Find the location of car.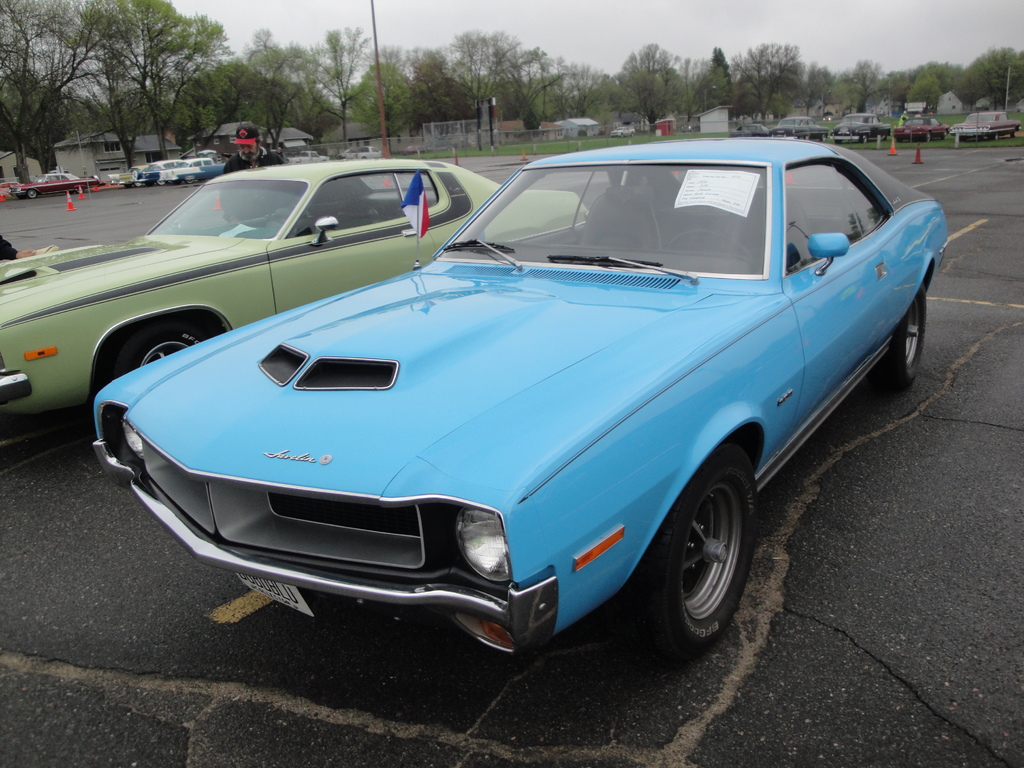
Location: l=159, t=150, r=196, b=184.
